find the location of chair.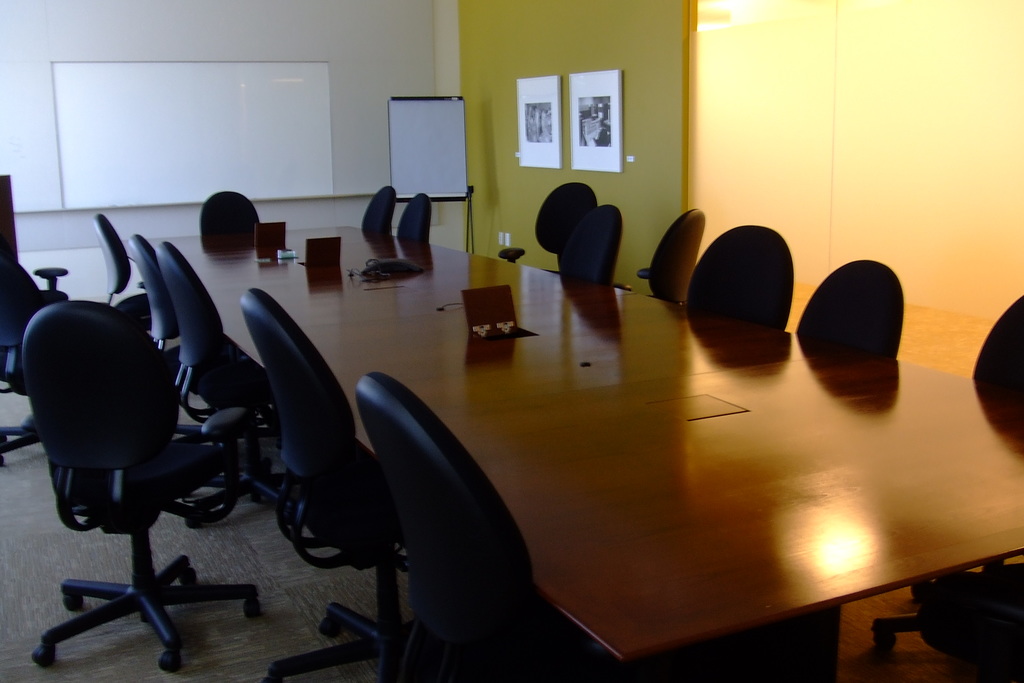
Location: bbox(795, 257, 908, 362).
